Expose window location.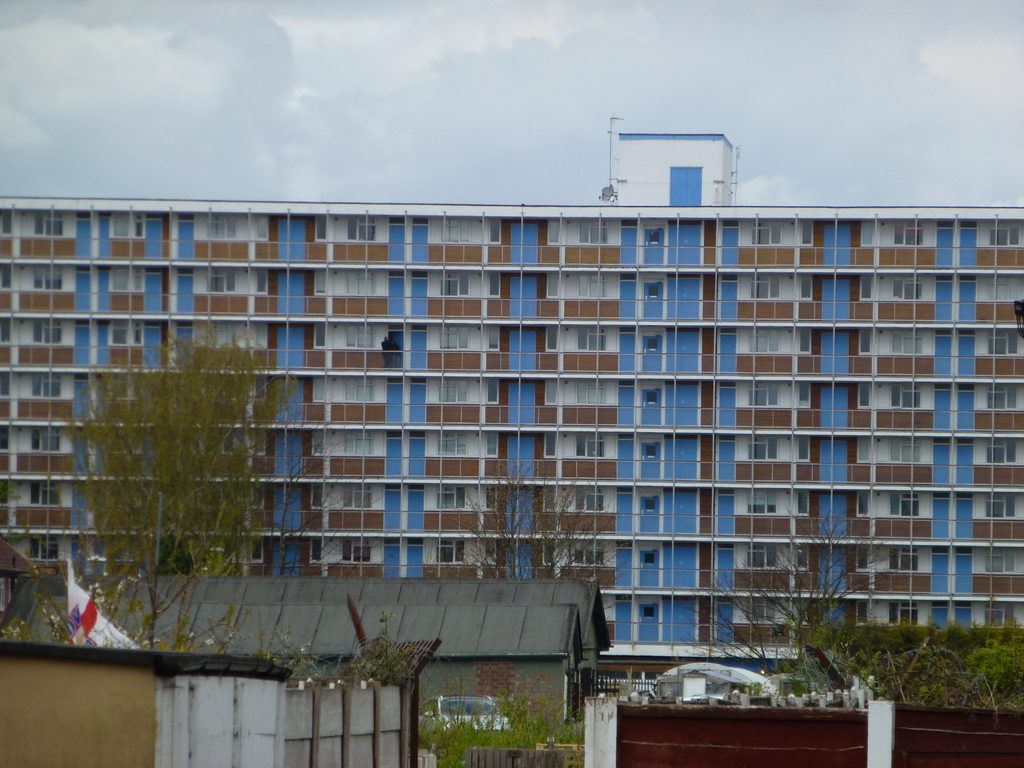
Exposed at [736, 273, 812, 324].
